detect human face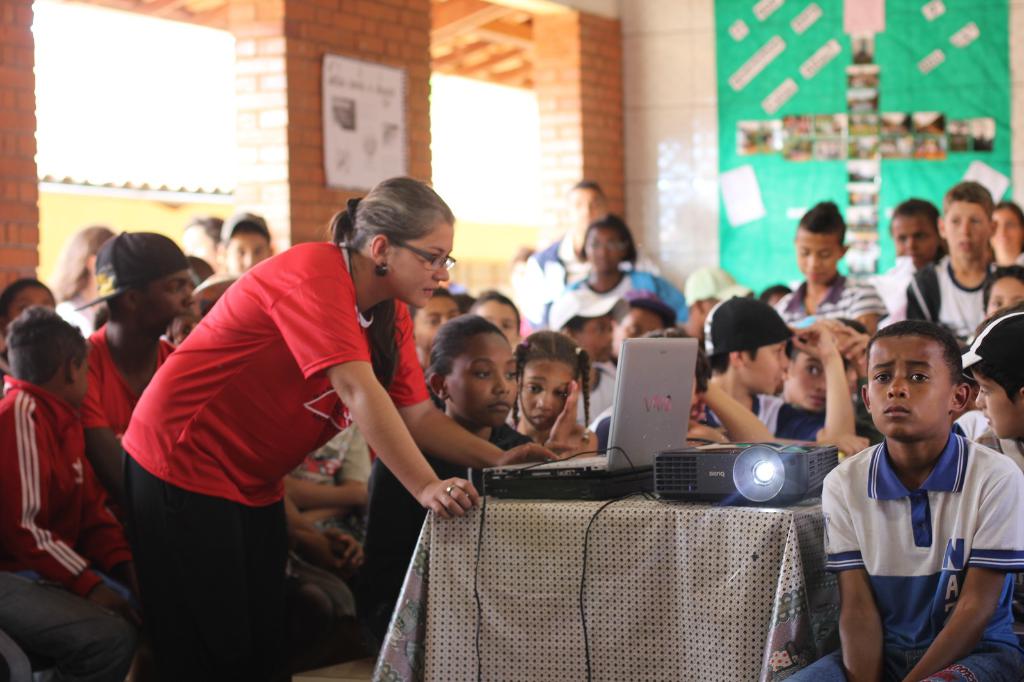
(x1=574, y1=186, x2=602, y2=231)
